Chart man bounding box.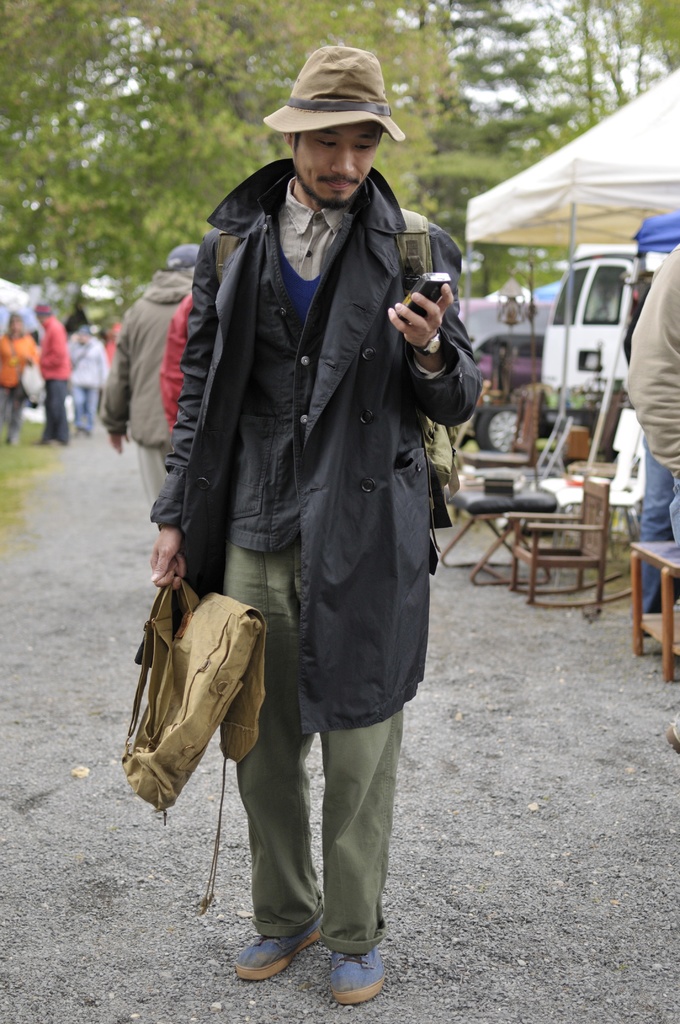
Charted: [x1=140, y1=41, x2=487, y2=961].
